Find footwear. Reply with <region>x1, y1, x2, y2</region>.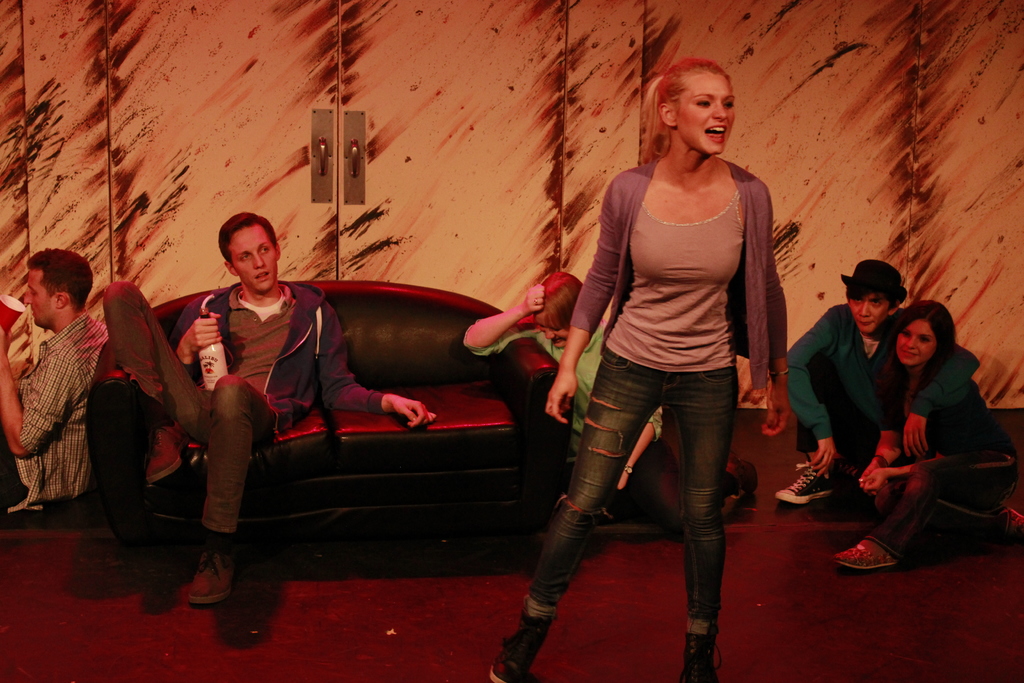
<region>490, 611, 556, 682</region>.
